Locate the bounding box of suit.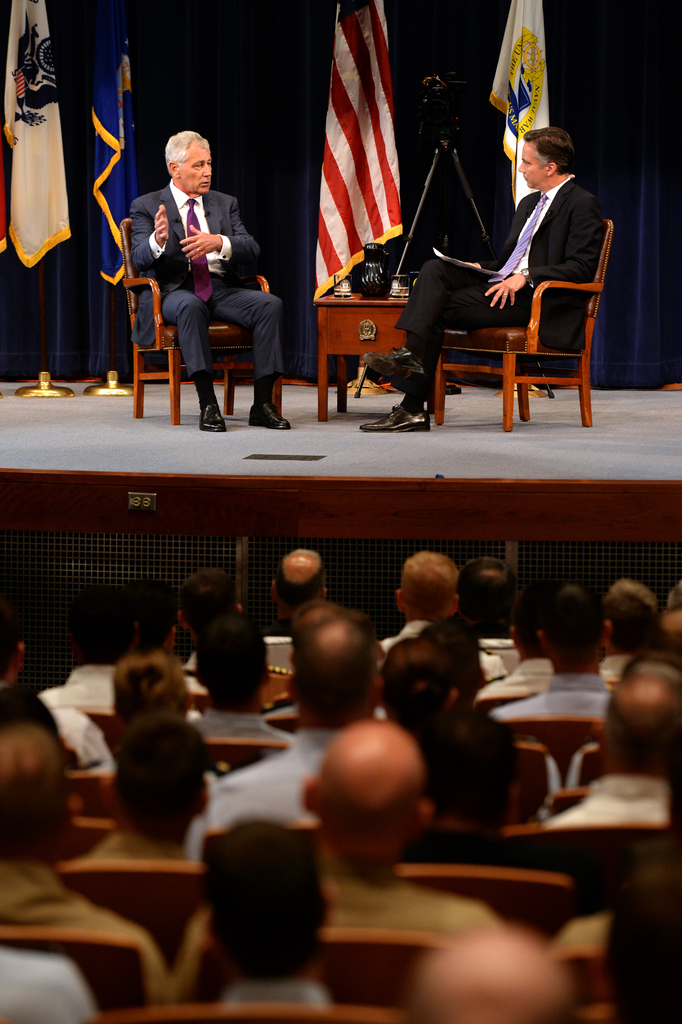
Bounding box: bbox=[396, 175, 605, 401].
